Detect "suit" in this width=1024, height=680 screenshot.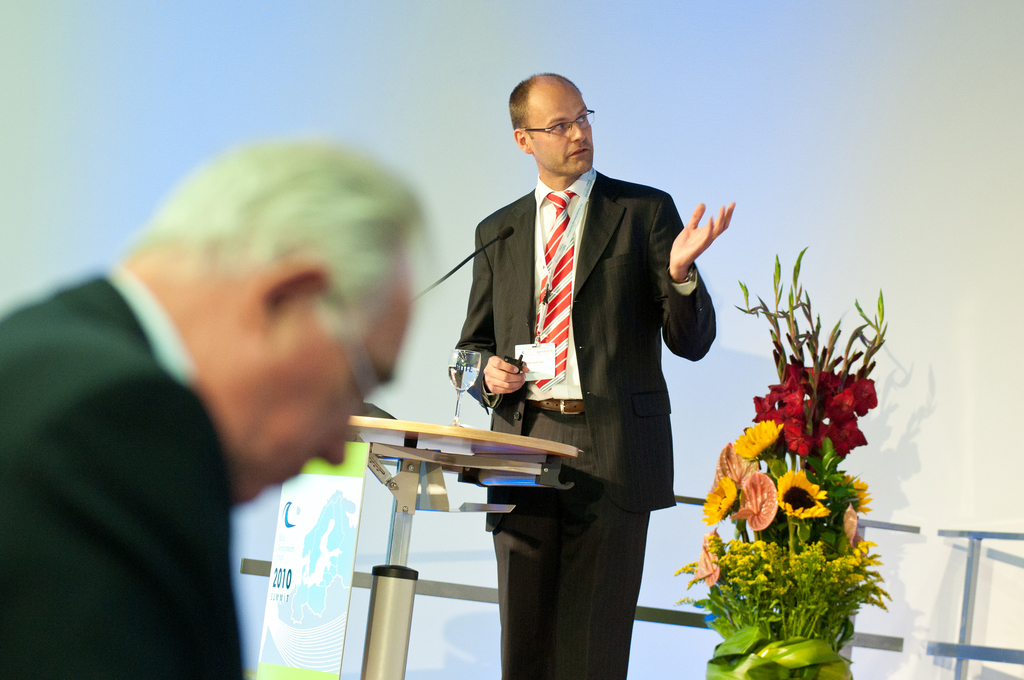
Detection: bbox(451, 170, 713, 679).
